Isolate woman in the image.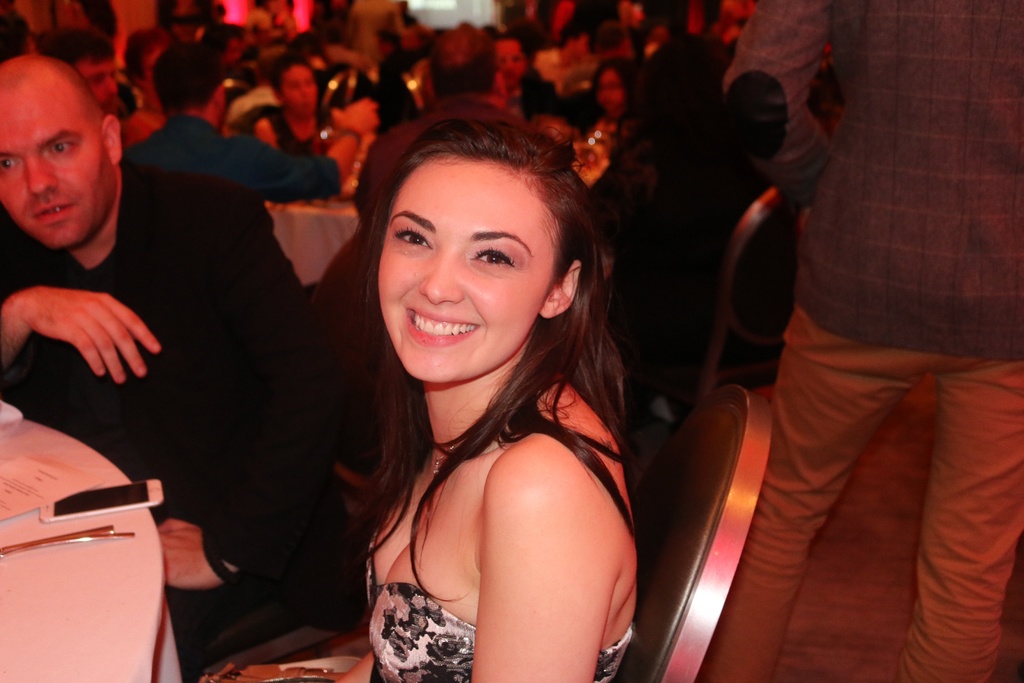
Isolated region: <box>292,88,673,682</box>.
